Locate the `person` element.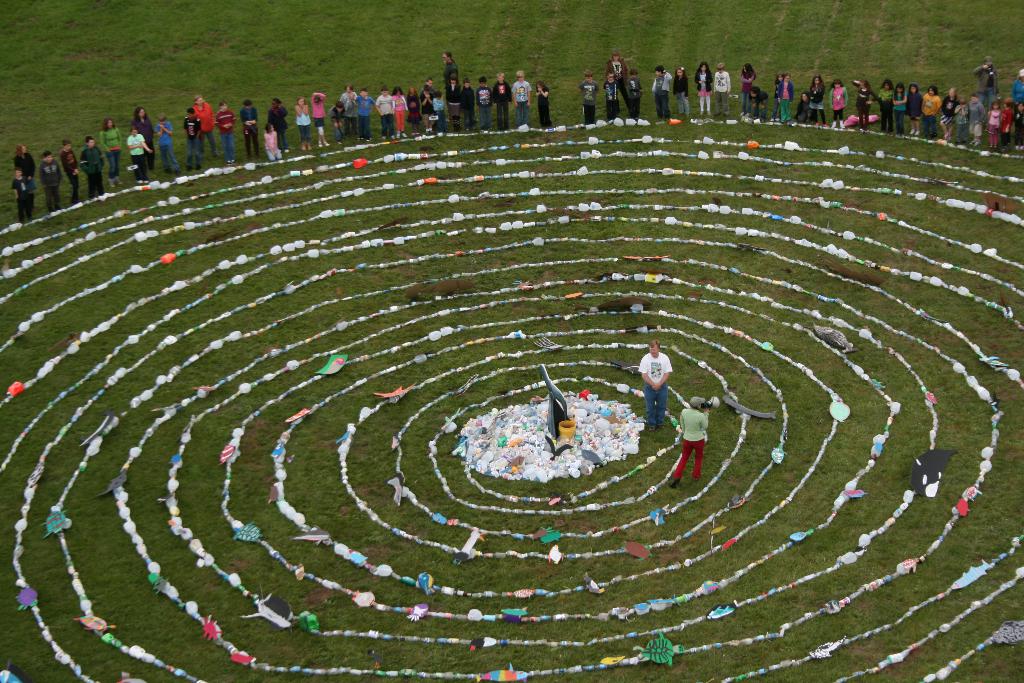
Element bbox: <box>658,396,717,483</box>.
